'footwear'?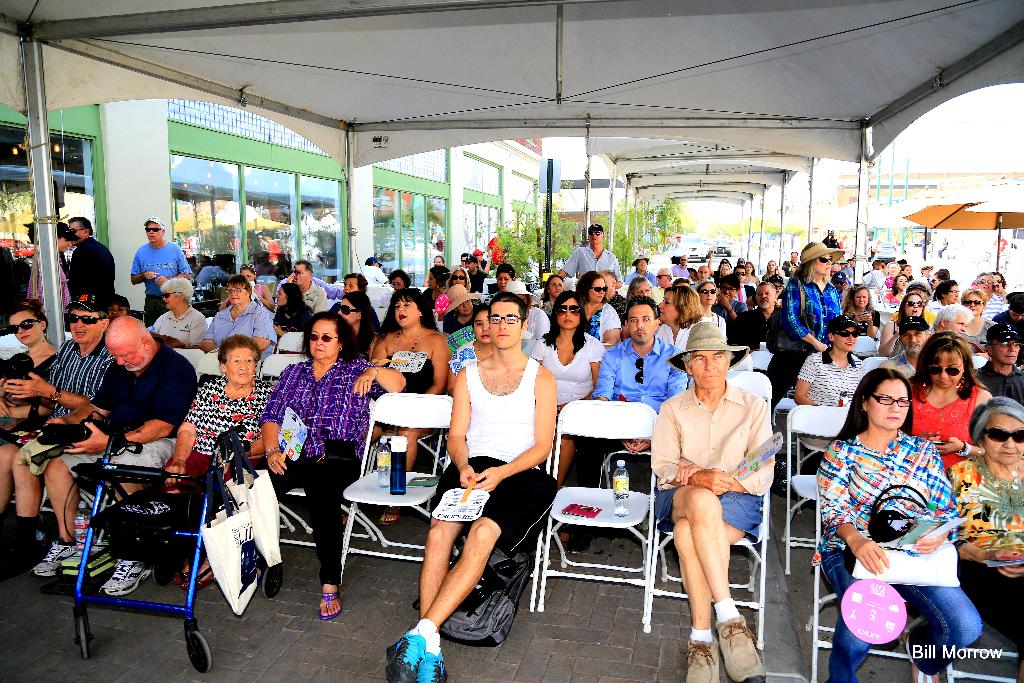
bbox=[98, 551, 157, 601]
